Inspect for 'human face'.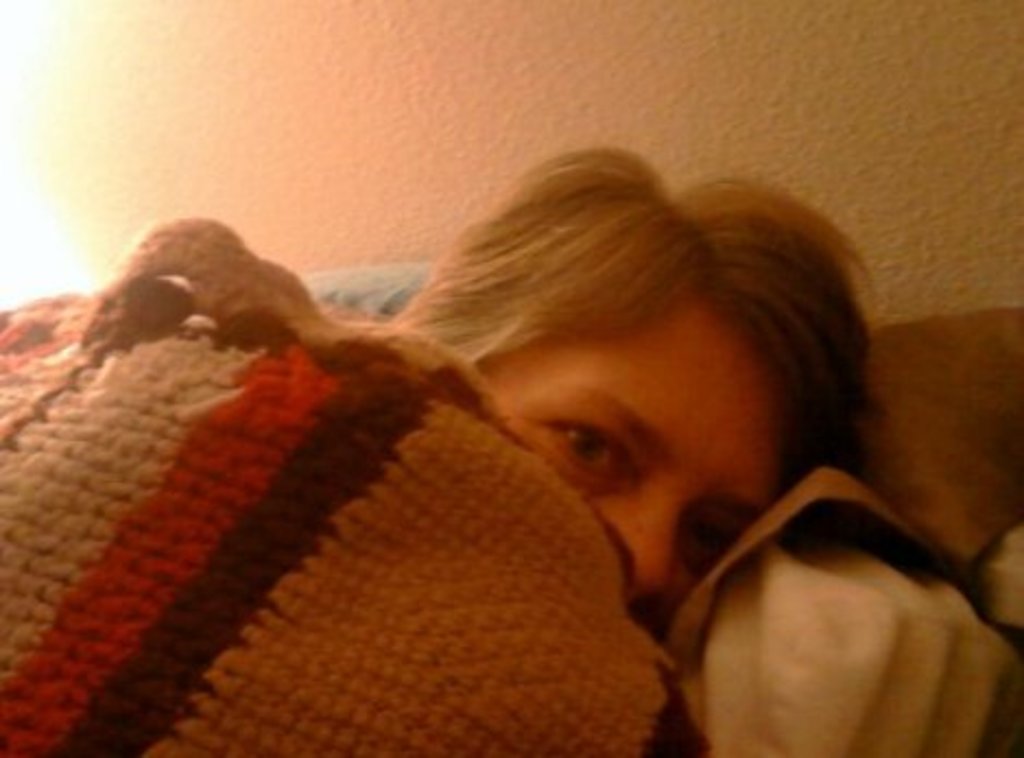
Inspection: region(483, 319, 782, 607).
